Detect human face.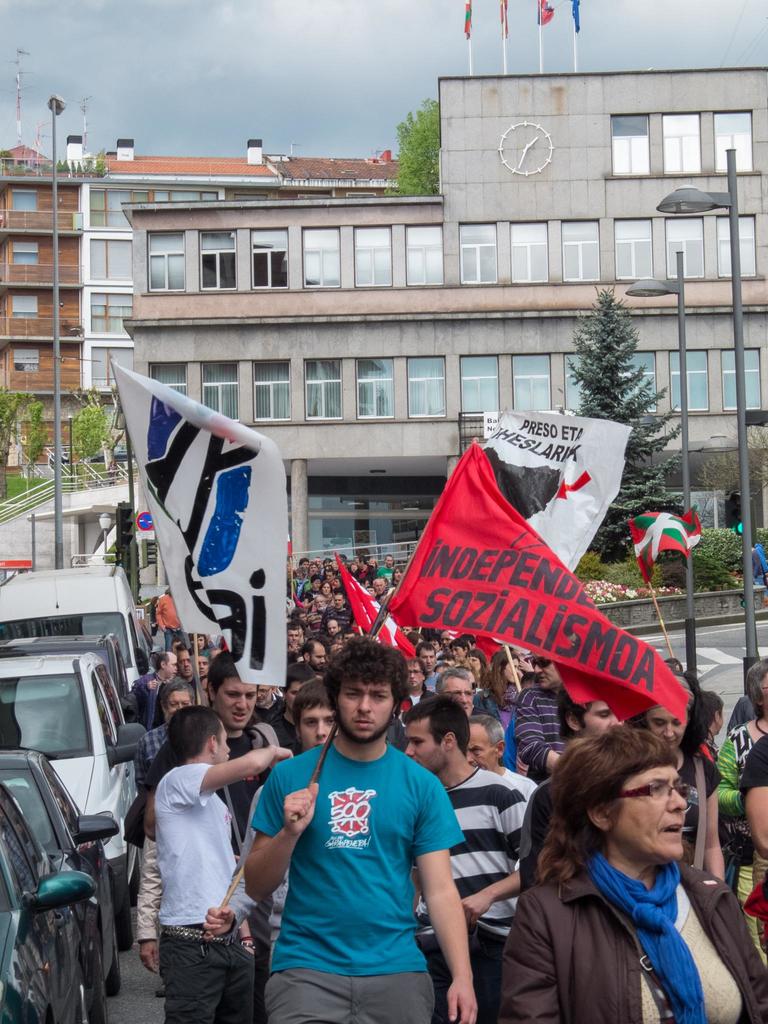
Detected at BBox(404, 721, 442, 774).
